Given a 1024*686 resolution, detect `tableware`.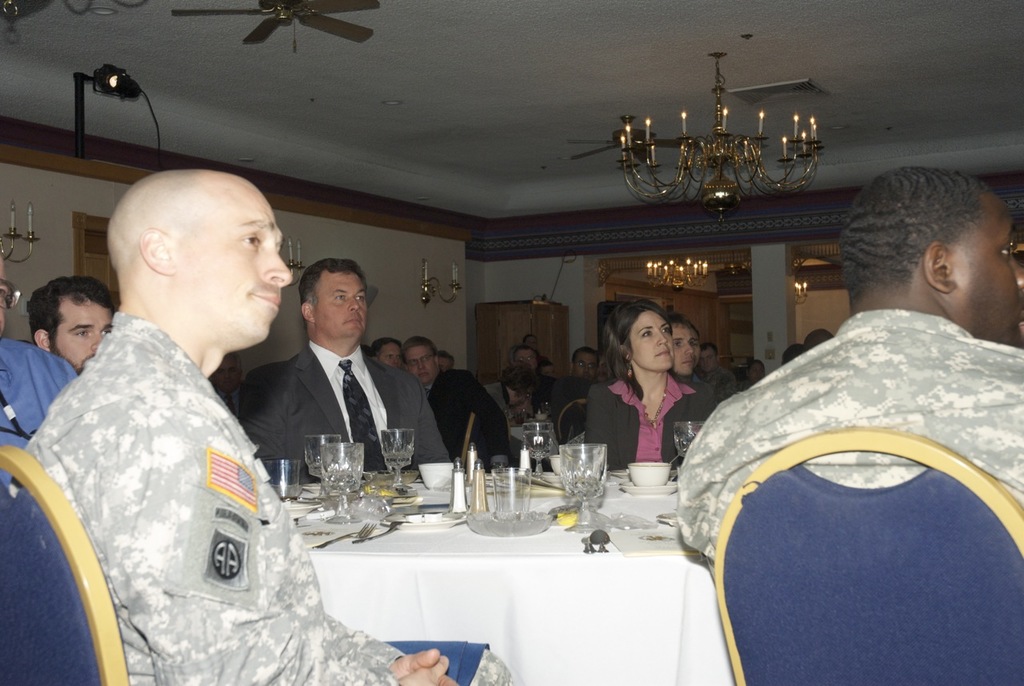
x1=261 y1=456 x2=308 y2=495.
